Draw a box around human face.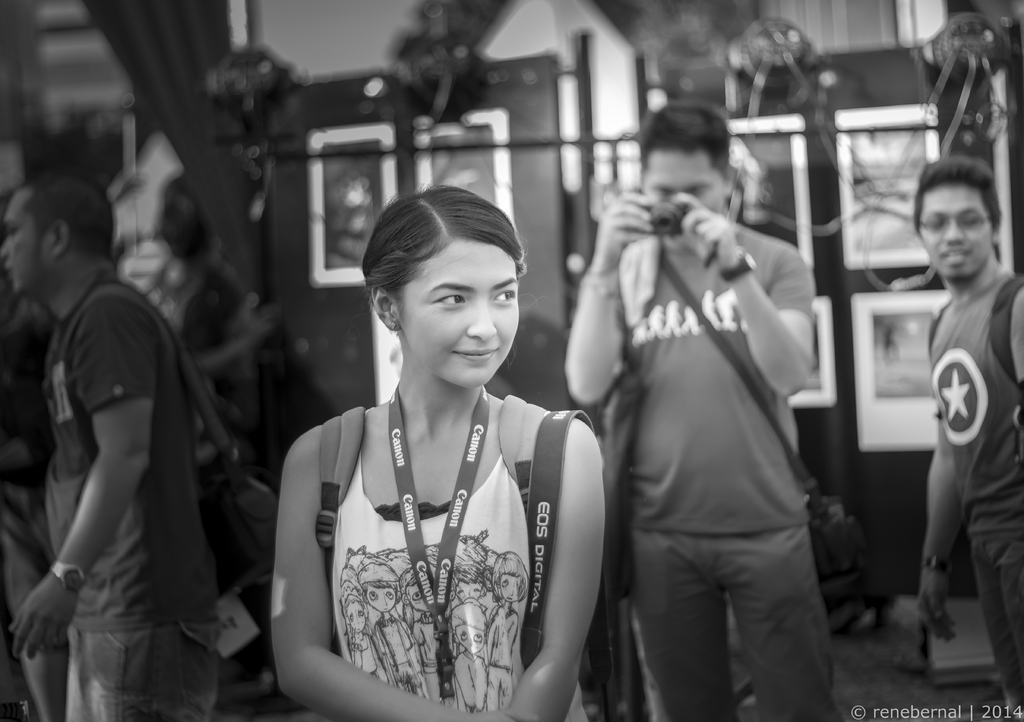
bbox=(0, 188, 44, 301).
